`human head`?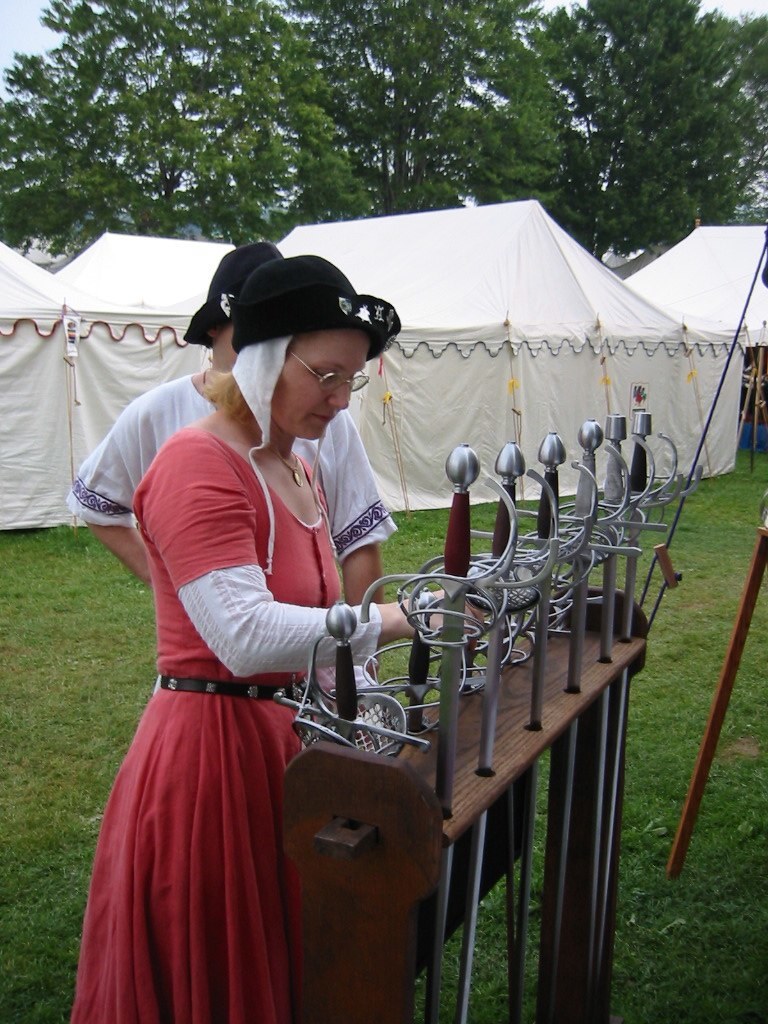
204/256/280/369
